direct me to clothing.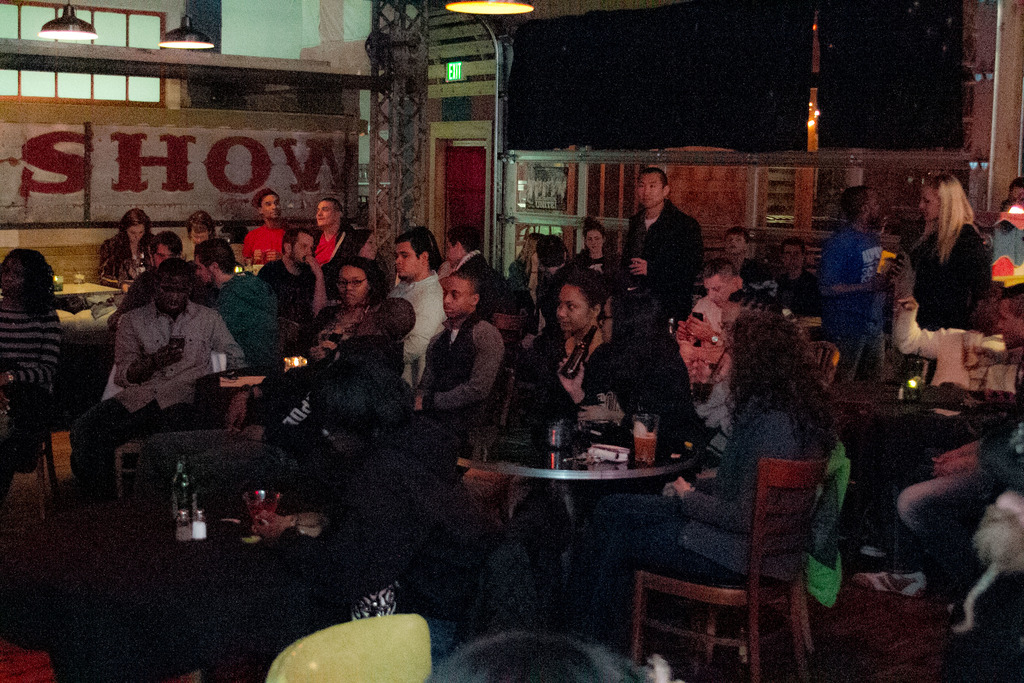
Direction: [left=342, top=429, right=481, bottom=618].
